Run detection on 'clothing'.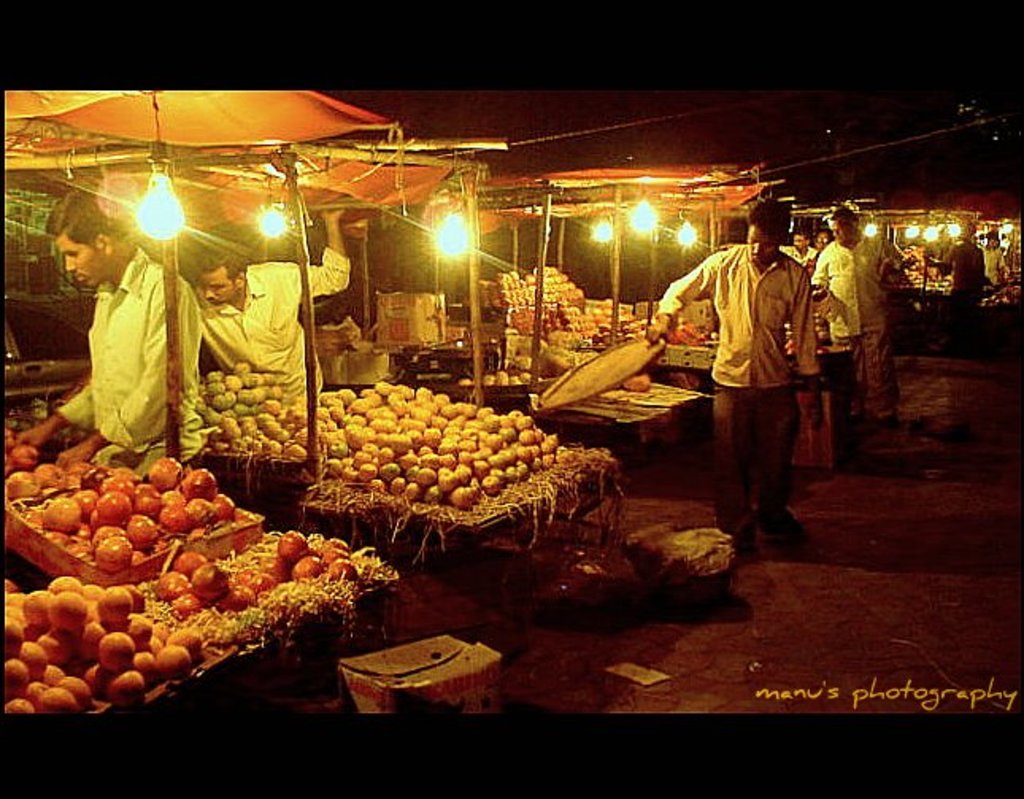
Result: left=191, top=246, right=354, bottom=405.
